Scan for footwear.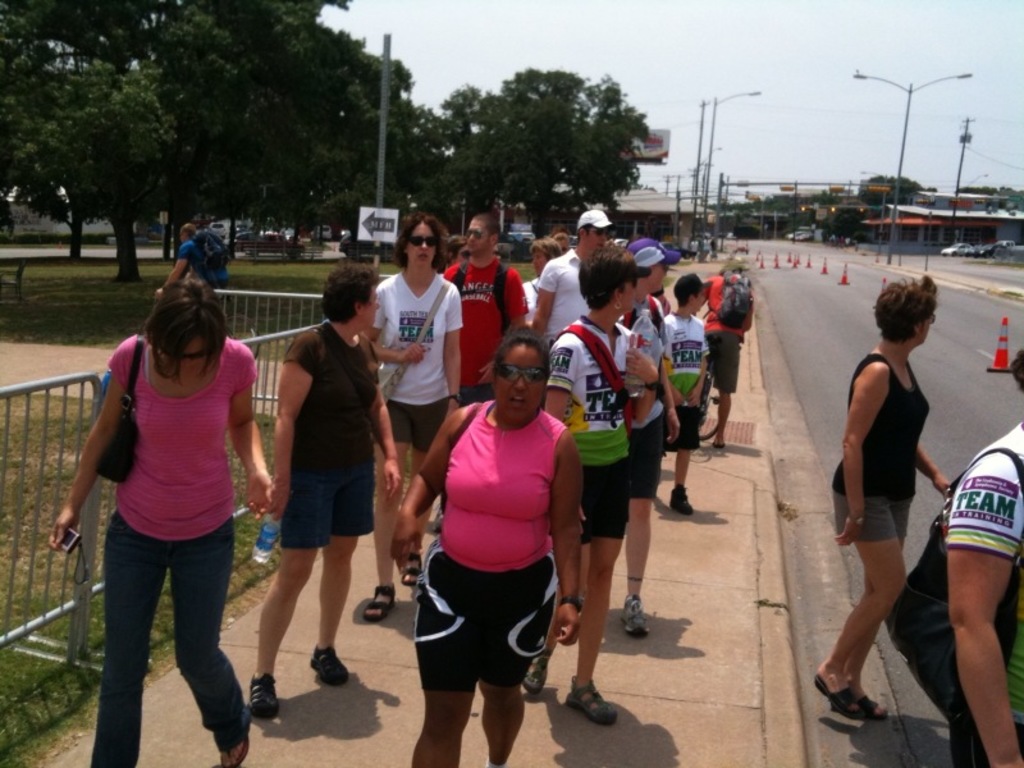
Scan result: {"left": 218, "top": 722, "right": 250, "bottom": 767}.
